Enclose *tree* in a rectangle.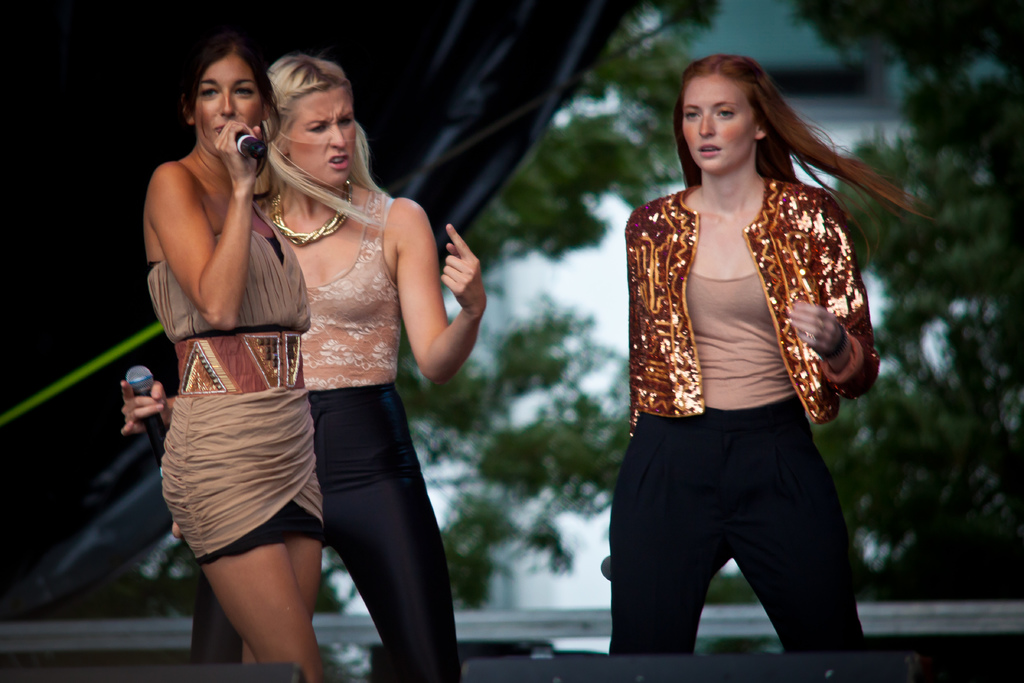
x1=820, y1=1, x2=1021, y2=600.
